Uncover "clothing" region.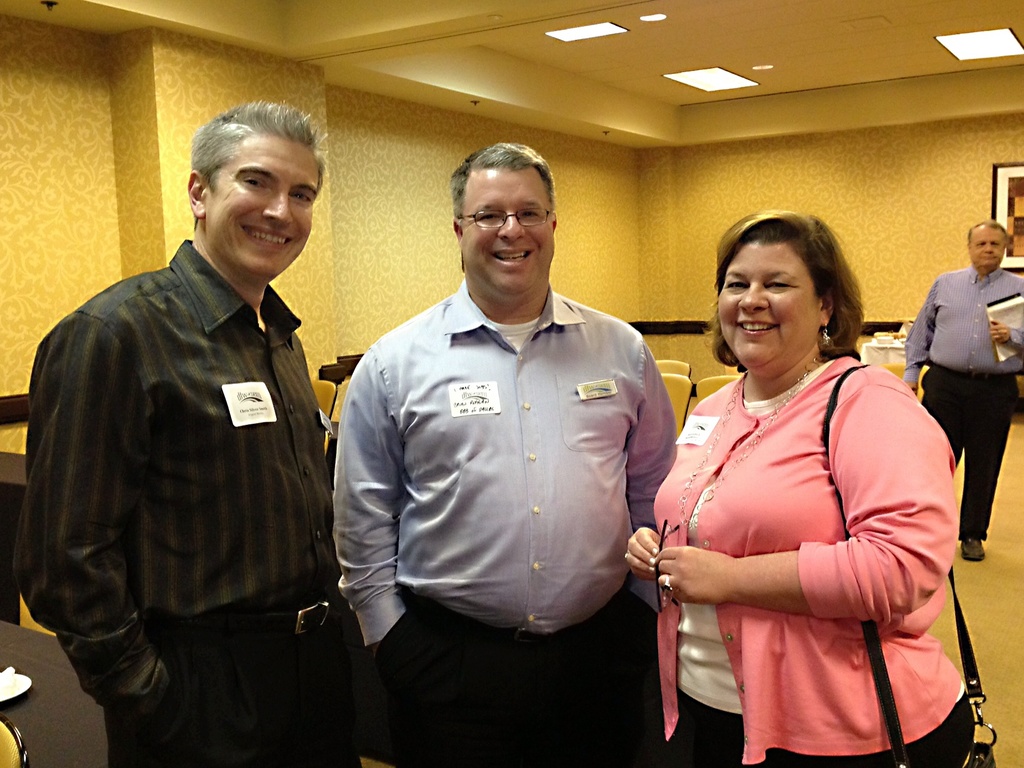
Uncovered: left=12, top=234, right=332, bottom=767.
